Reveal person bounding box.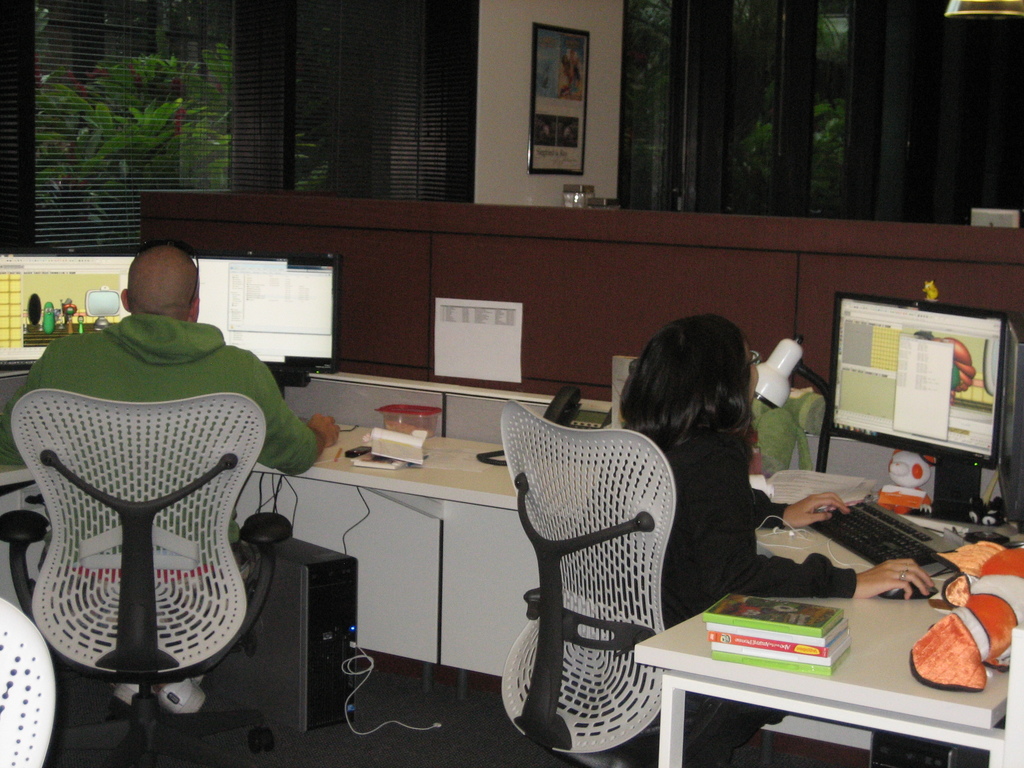
Revealed: [495, 300, 966, 767].
